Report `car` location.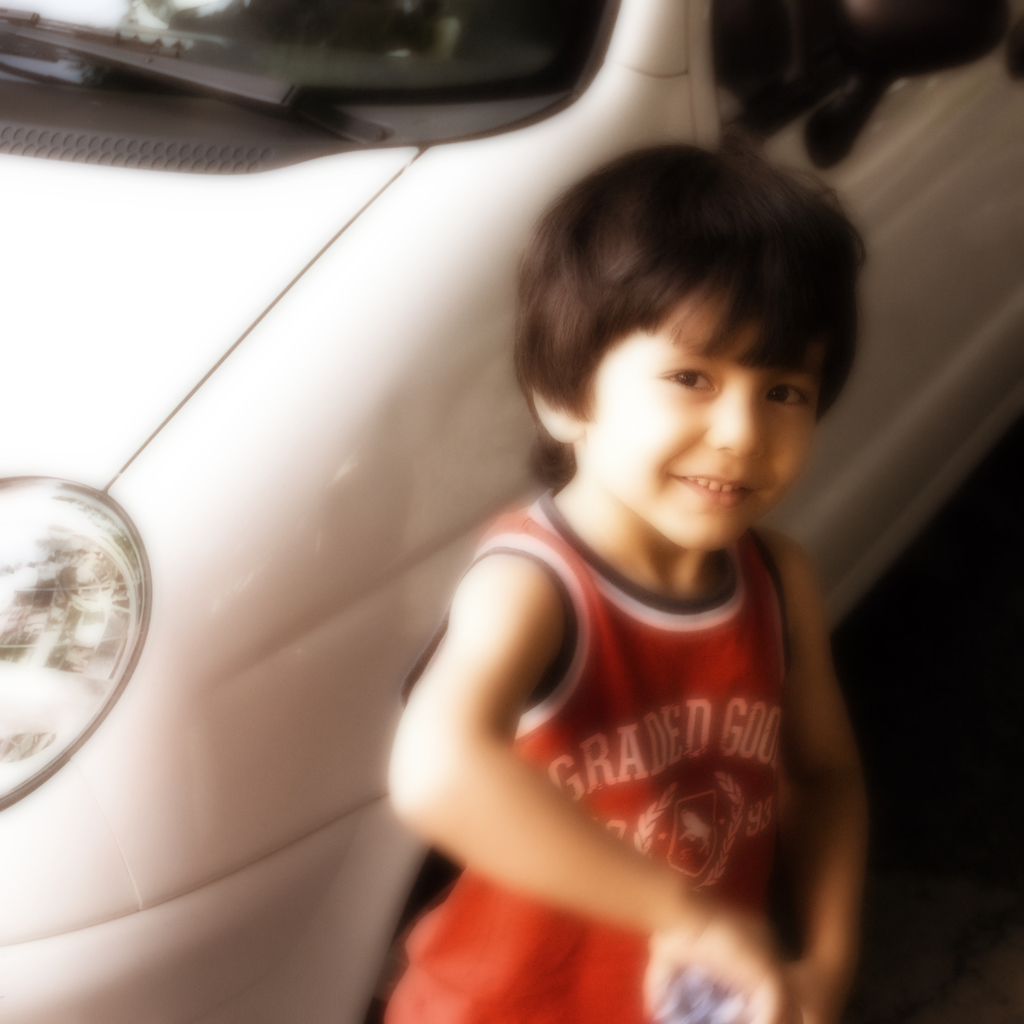
Report: (0, 0, 1023, 1023).
